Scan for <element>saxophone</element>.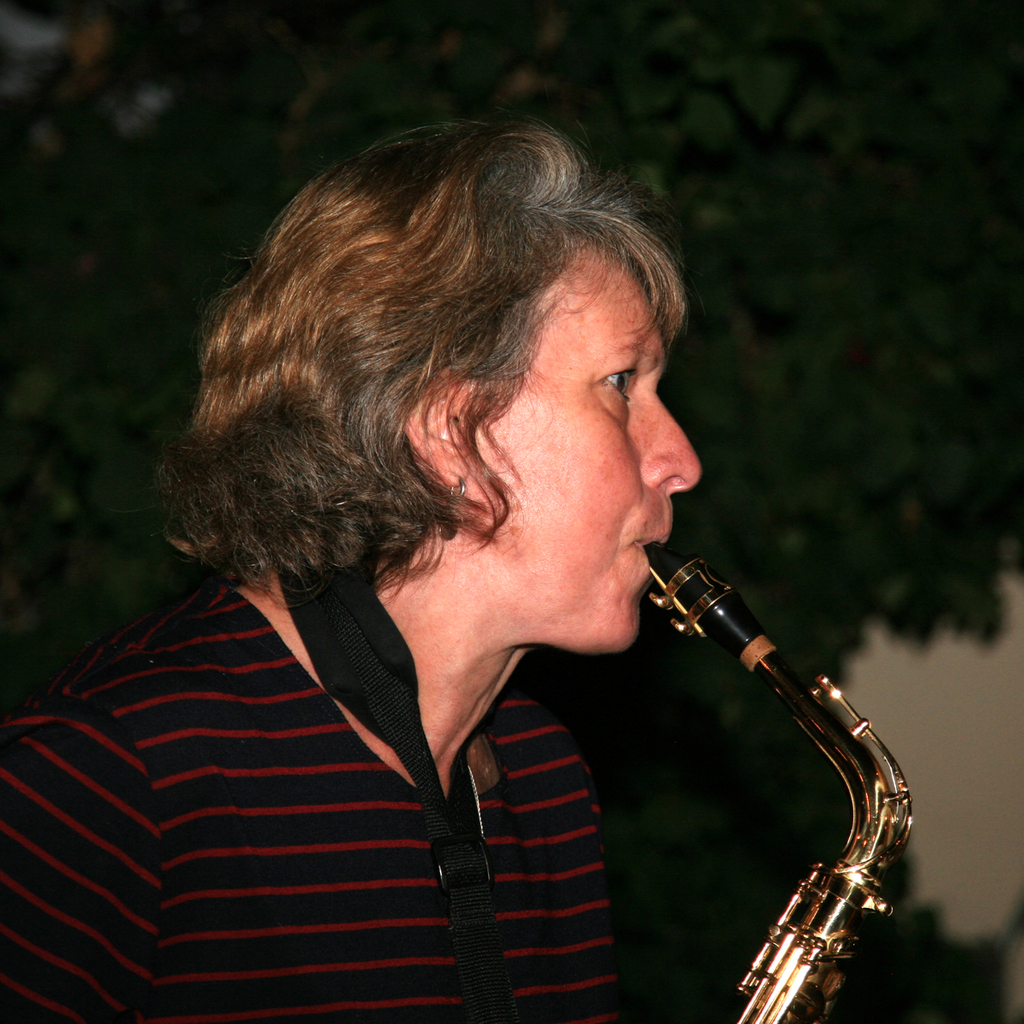
Scan result: pyautogui.locateOnScreen(637, 539, 919, 1023).
